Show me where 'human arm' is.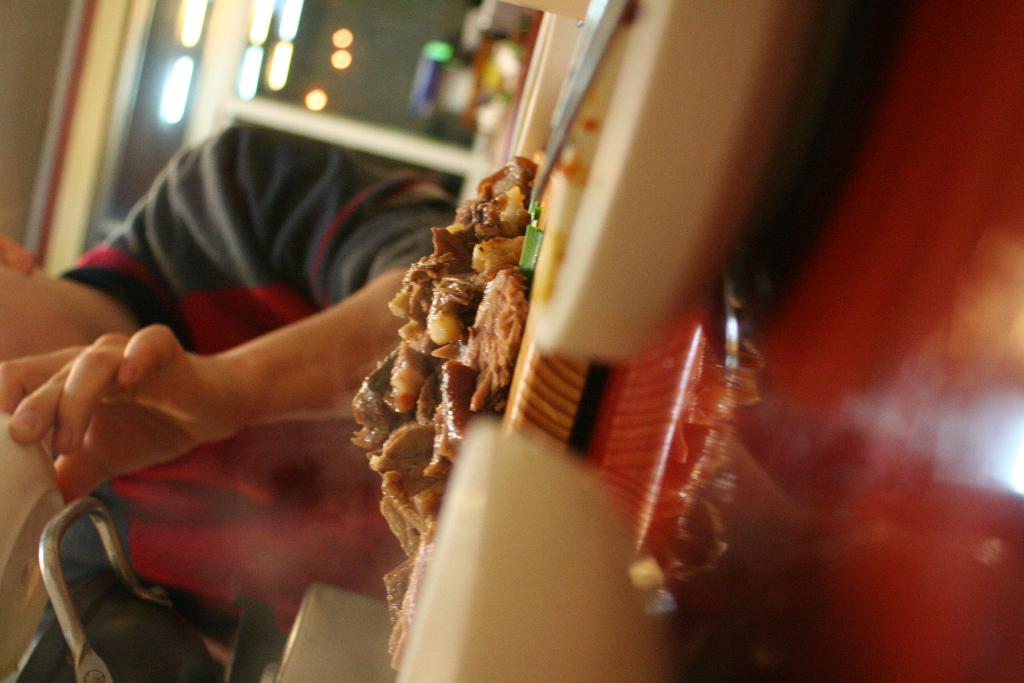
'human arm' is at x1=38, y1=201, x2=442, y2=504.
